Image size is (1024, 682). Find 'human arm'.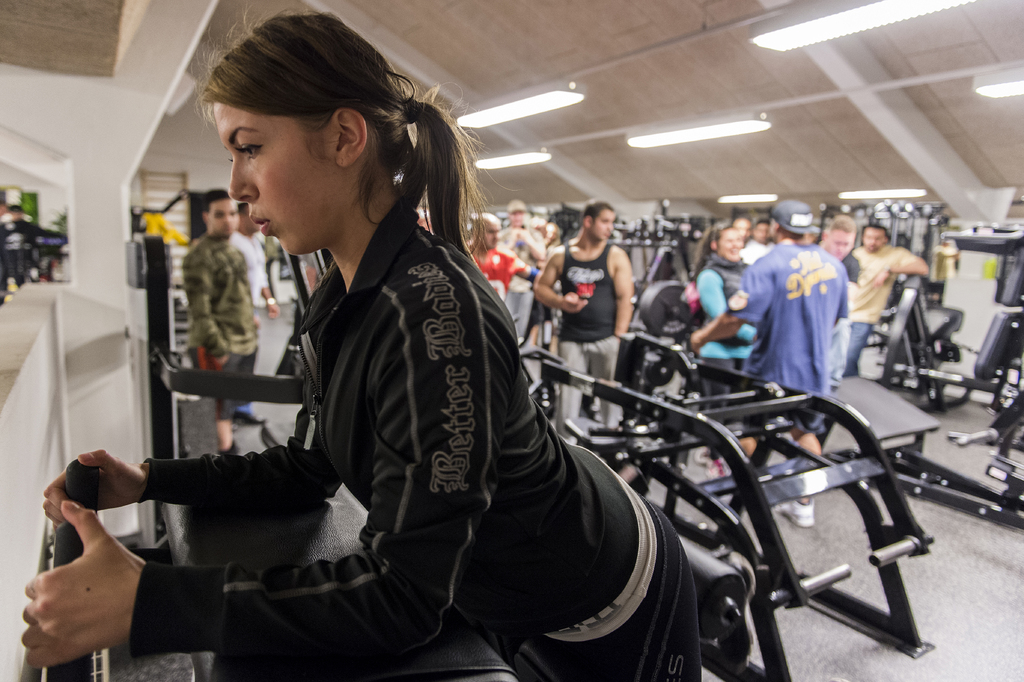
[509,249,538,283].
